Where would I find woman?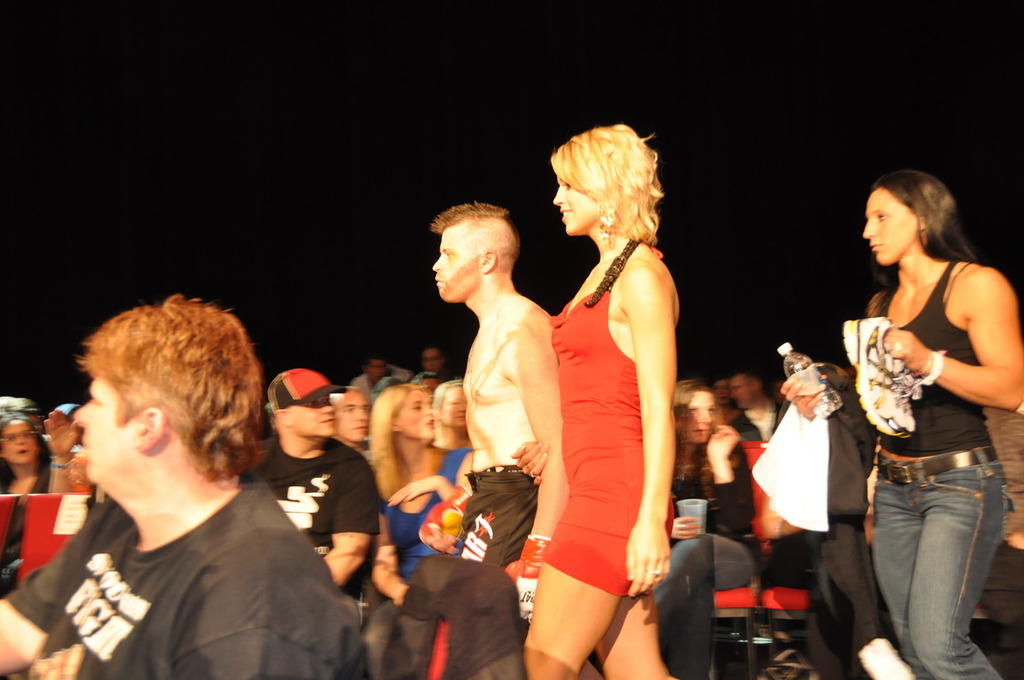
At detection(367, 383, 472, 679).
